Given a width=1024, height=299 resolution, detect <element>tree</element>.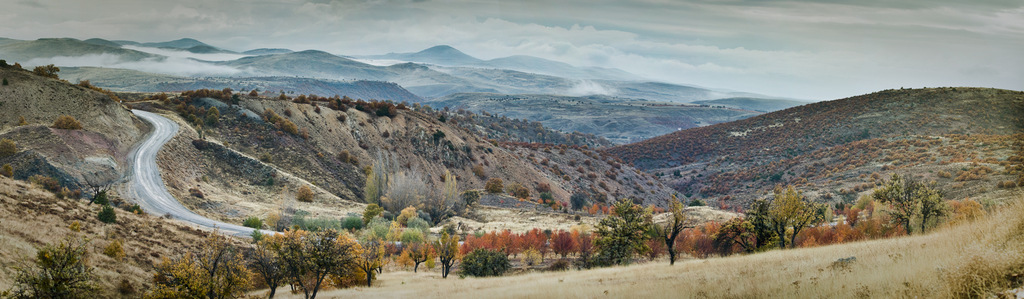
<bbox>272, 225, 362, 298</bbox>.
